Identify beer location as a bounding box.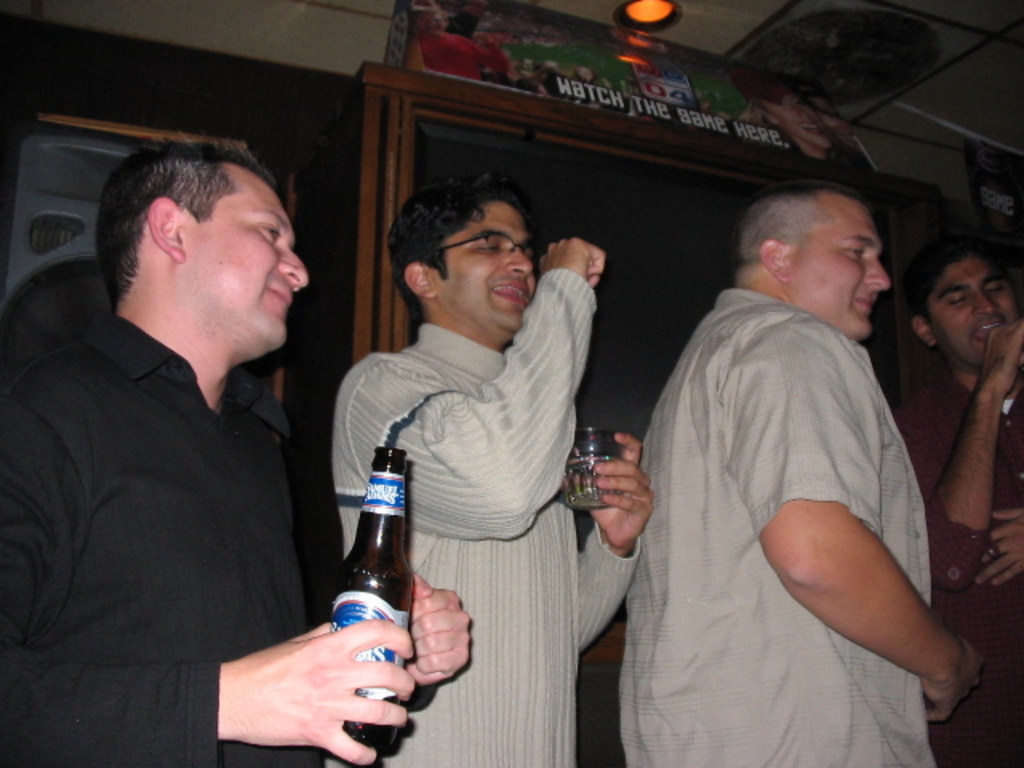
562, 424, 635, 515.
